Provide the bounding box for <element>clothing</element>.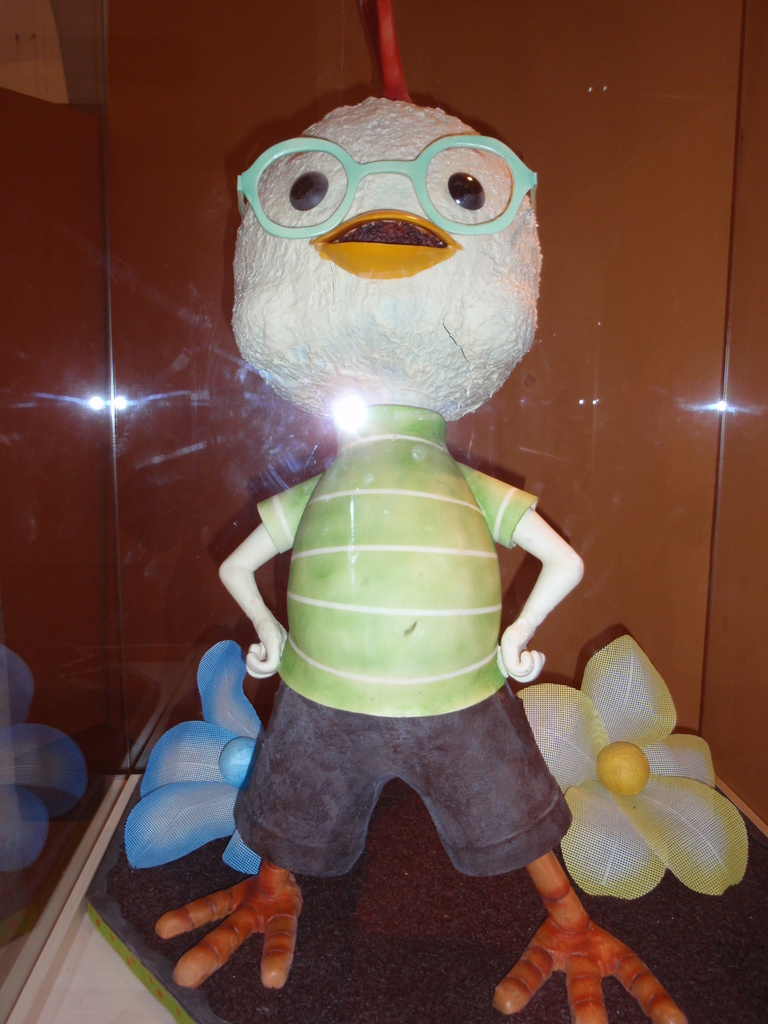
216:395:571:884.
